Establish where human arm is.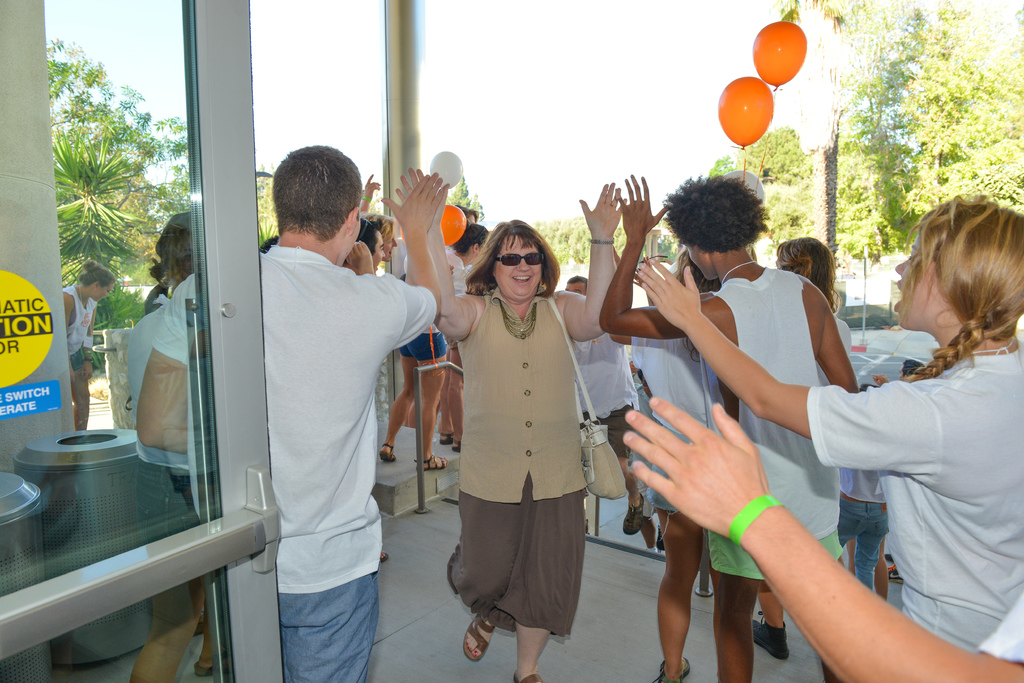
Established at box(388, 157, 483, 342).
